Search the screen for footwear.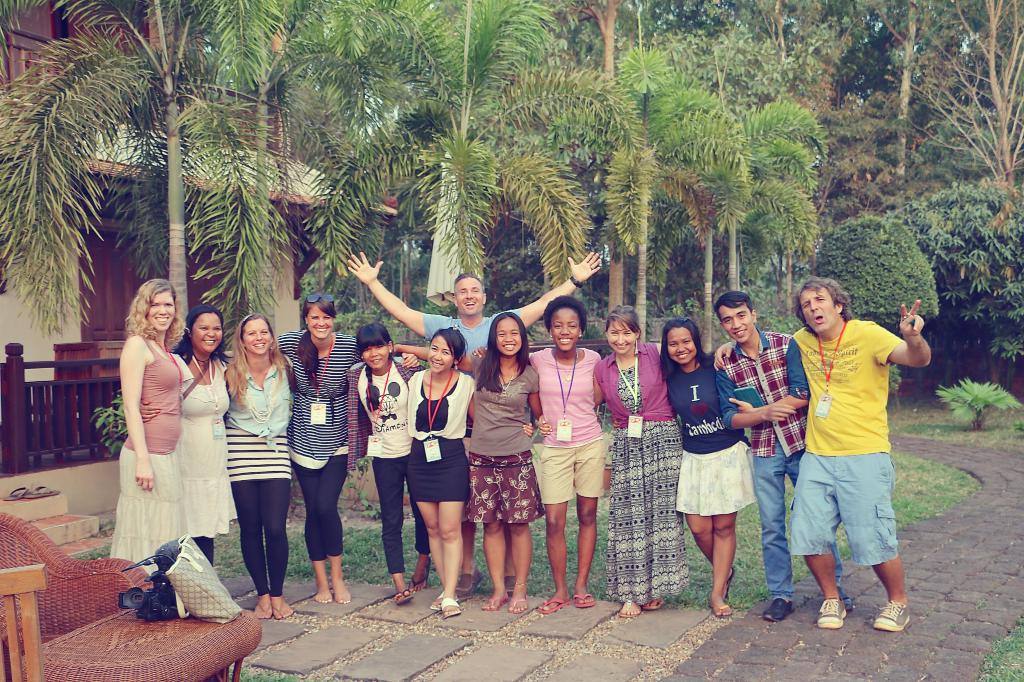
Found at 866/603/915/633.
